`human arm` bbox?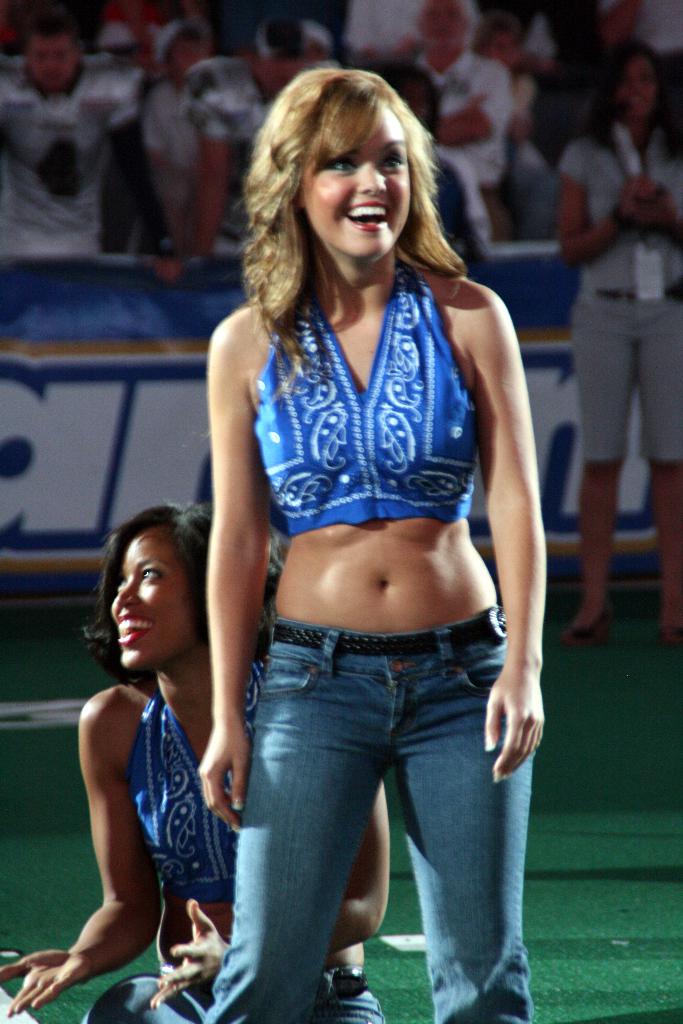
{"x1": 162, "y1": 786, "x2": 395, "y2": 1006}
